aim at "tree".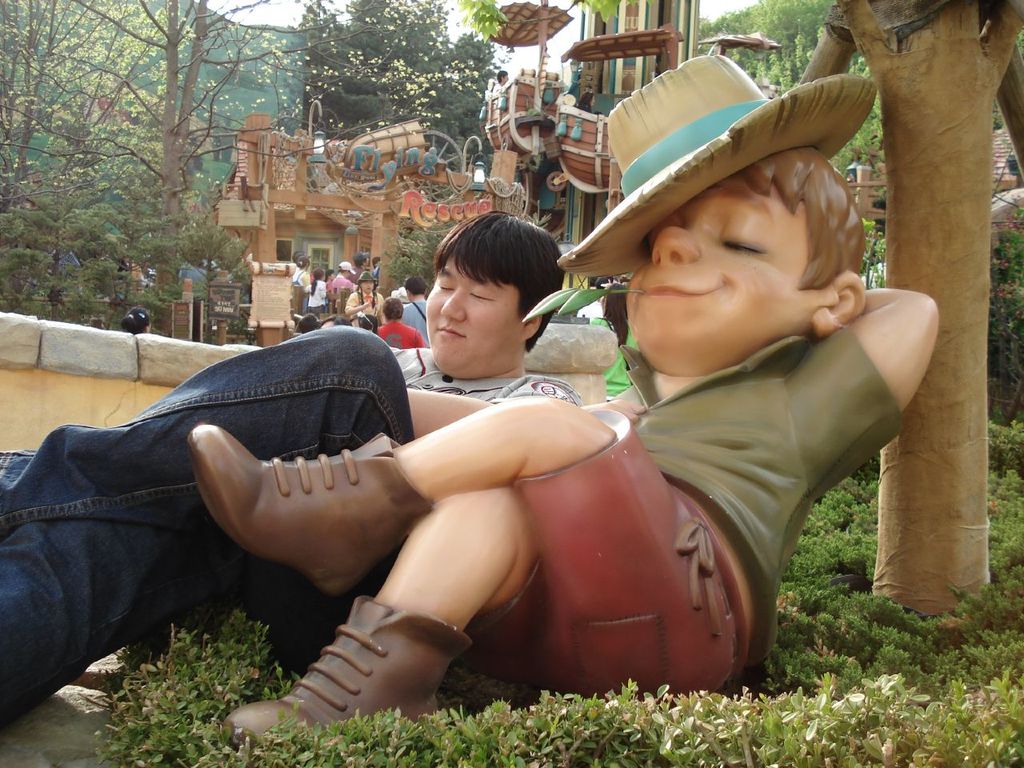
Aimed at <region>826, 0, 1023, 615</region>.
